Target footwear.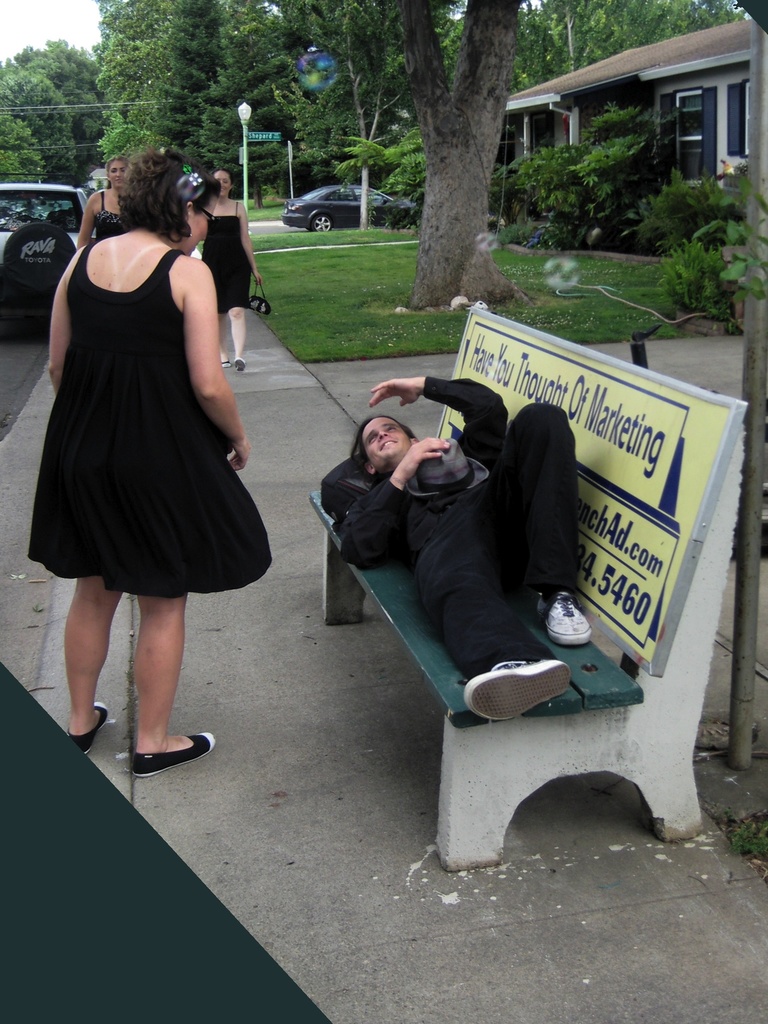
Target region: x1=70 y1=698 x2=107 y2=751.
